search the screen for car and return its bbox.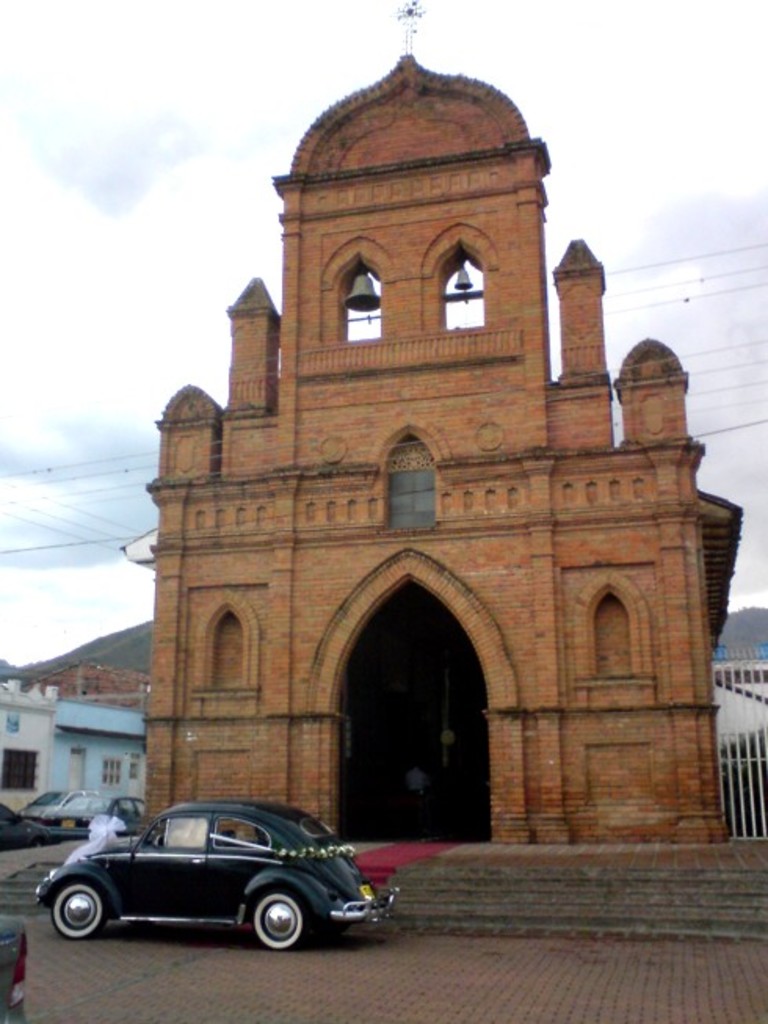
Found: [left=45, top=795, right=401, bottom=963].
